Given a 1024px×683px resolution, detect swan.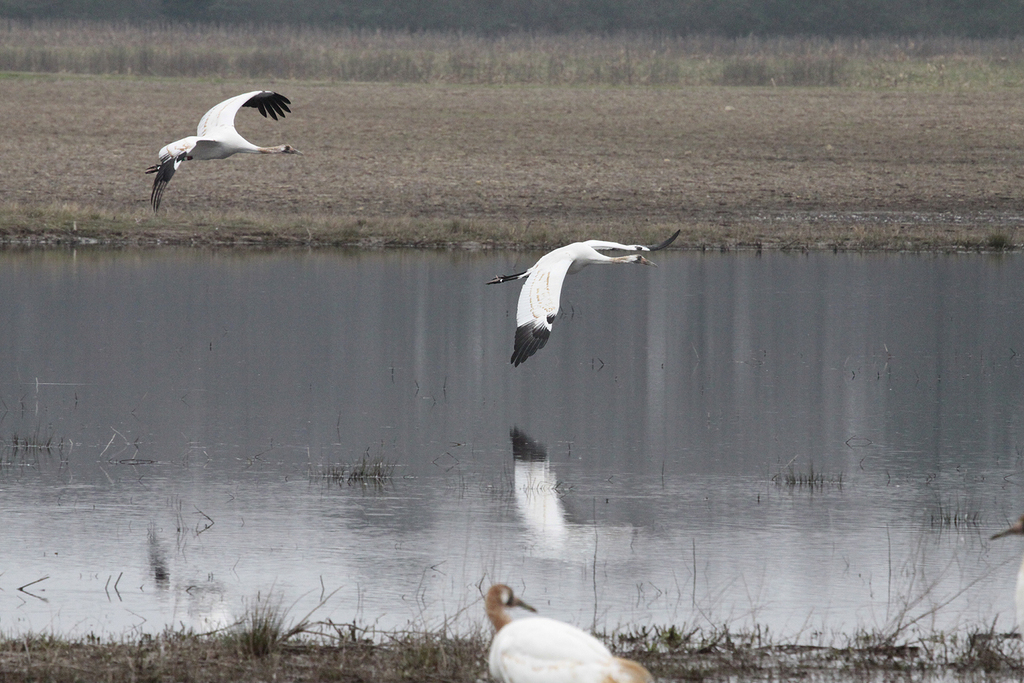
detection(505, 229, 670, 371).
